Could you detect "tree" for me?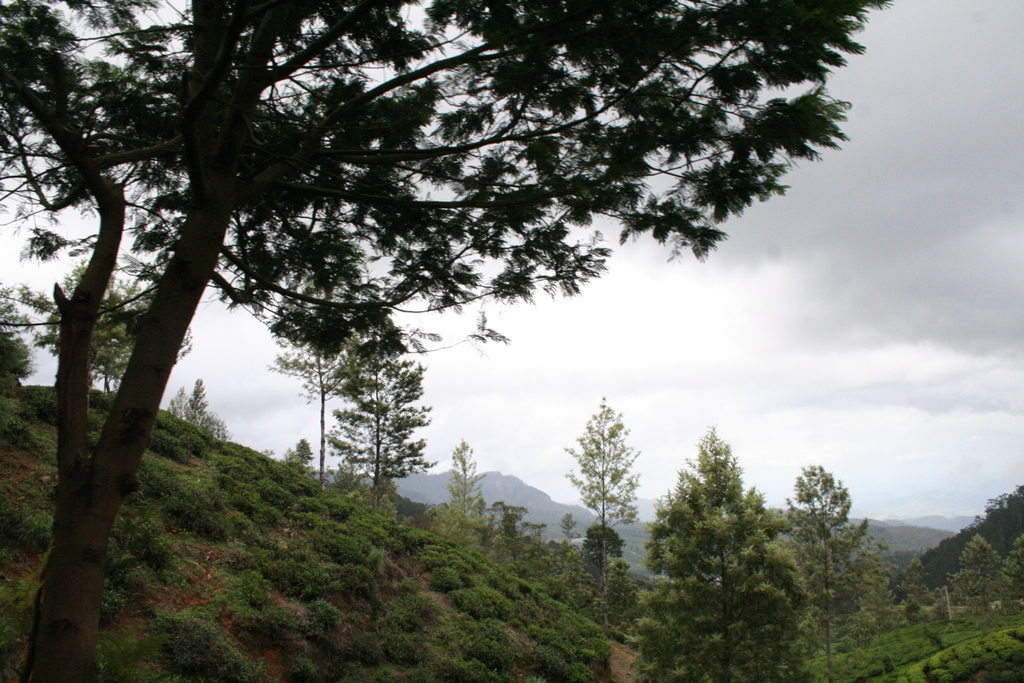
Detection result: [333,316,438,508].
